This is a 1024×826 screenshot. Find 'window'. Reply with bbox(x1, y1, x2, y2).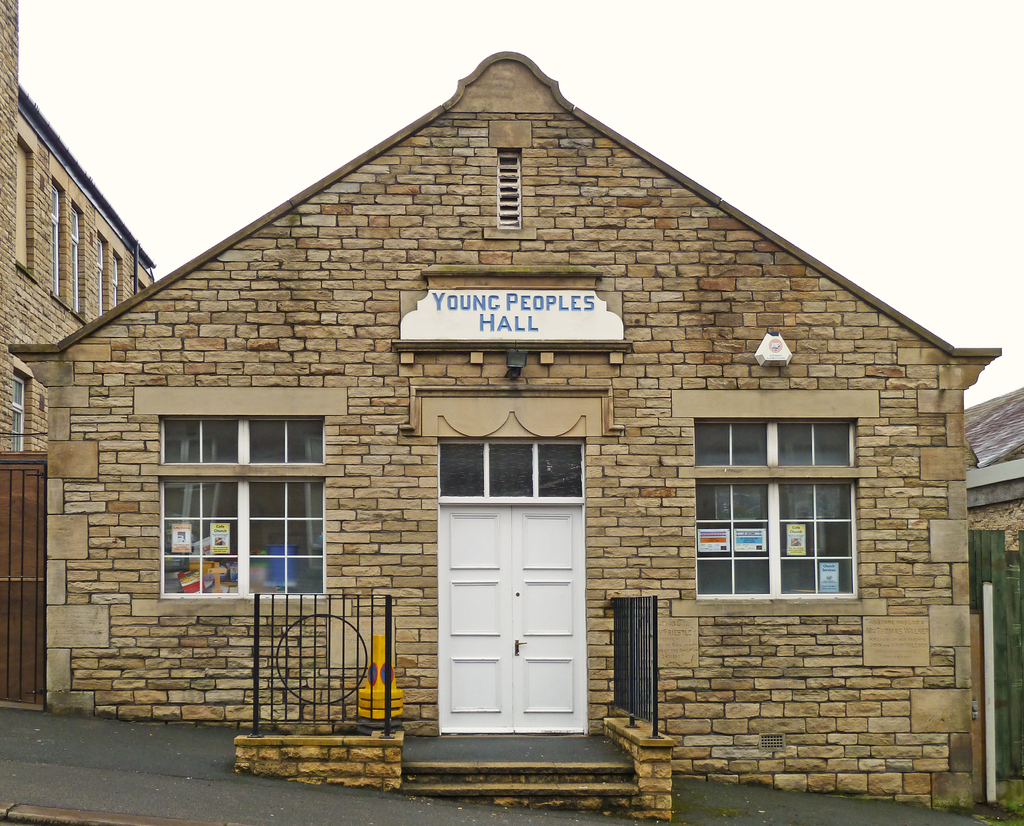
bbox(72, 202, 79, 315).
